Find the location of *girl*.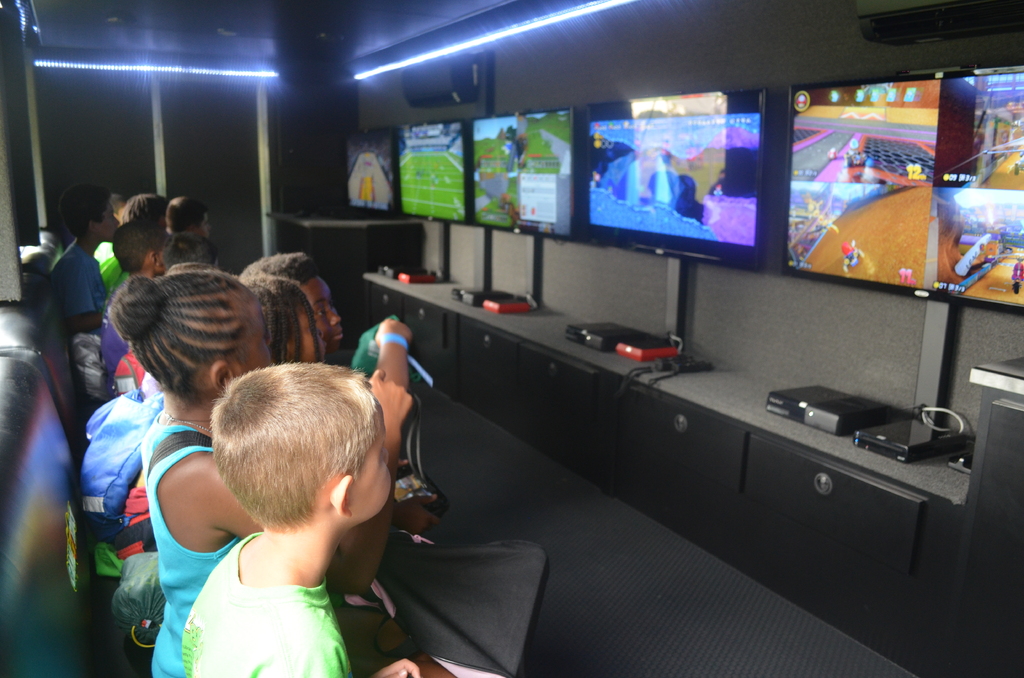
Location: <box>246,276,326,368</box>.
